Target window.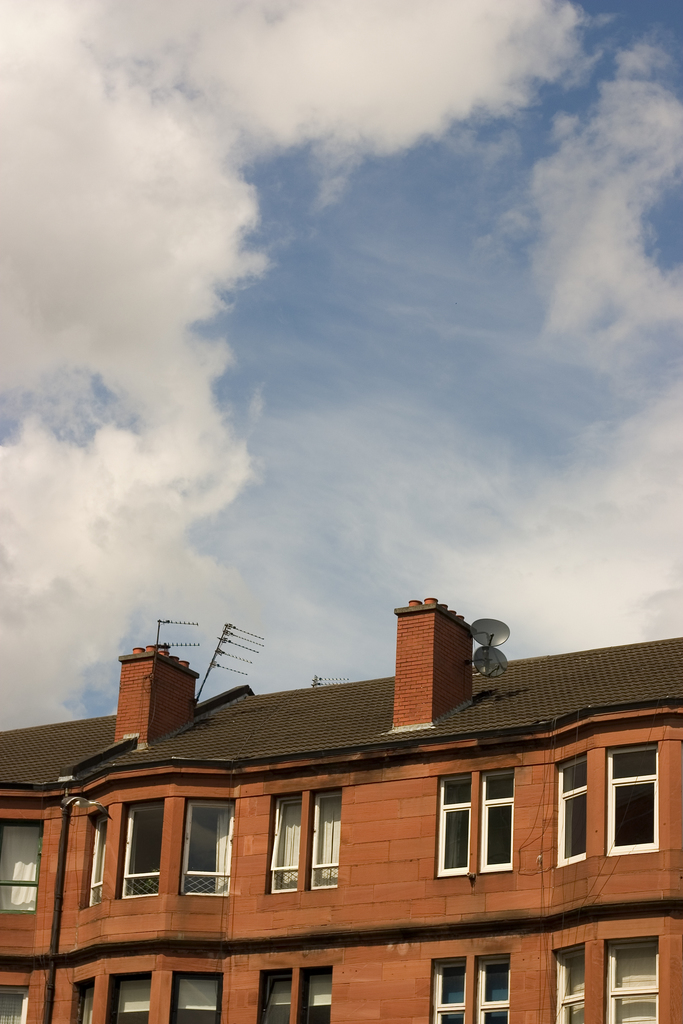
Target region: left=431, top=961, right=509, bottom=1023.
